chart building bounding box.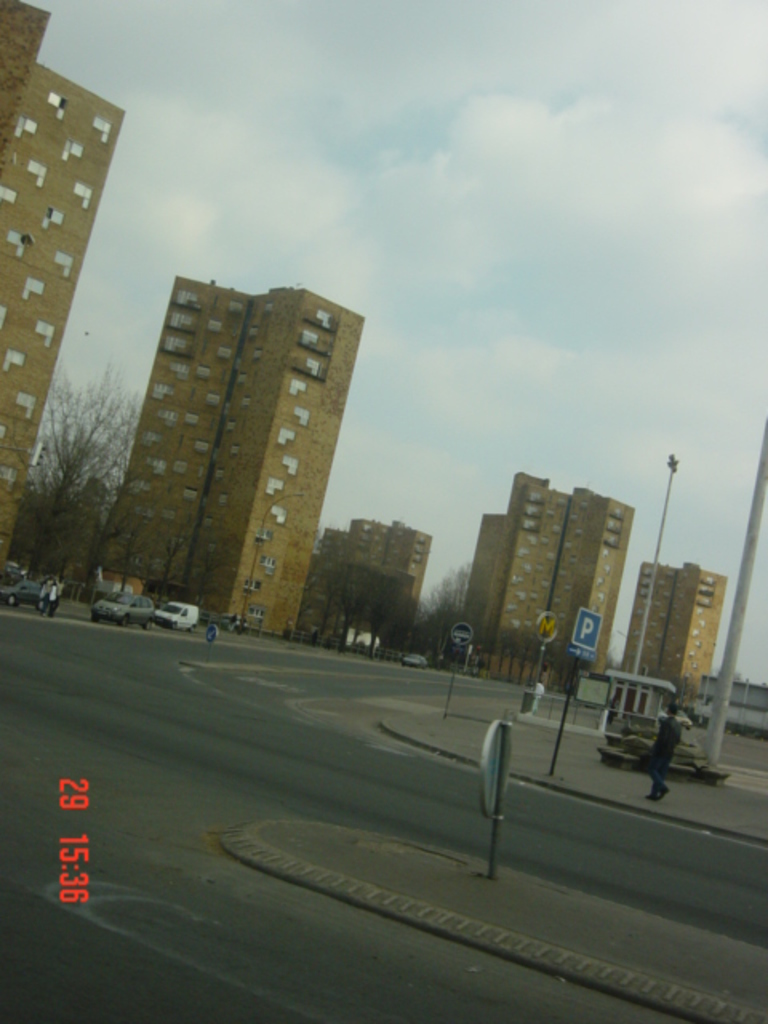
Charted: 101:277:366:638.
